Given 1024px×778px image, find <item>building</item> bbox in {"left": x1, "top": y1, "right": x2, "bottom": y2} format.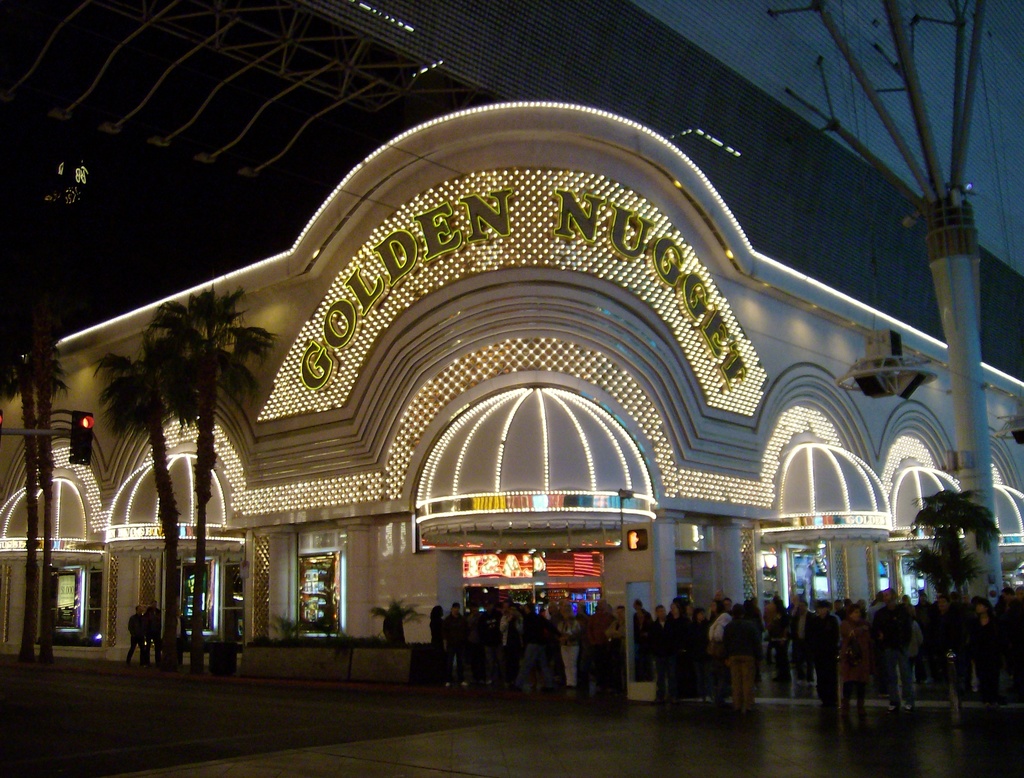
{"left": 0, "top": 3, "right": 1023, "bottom": 690}.
